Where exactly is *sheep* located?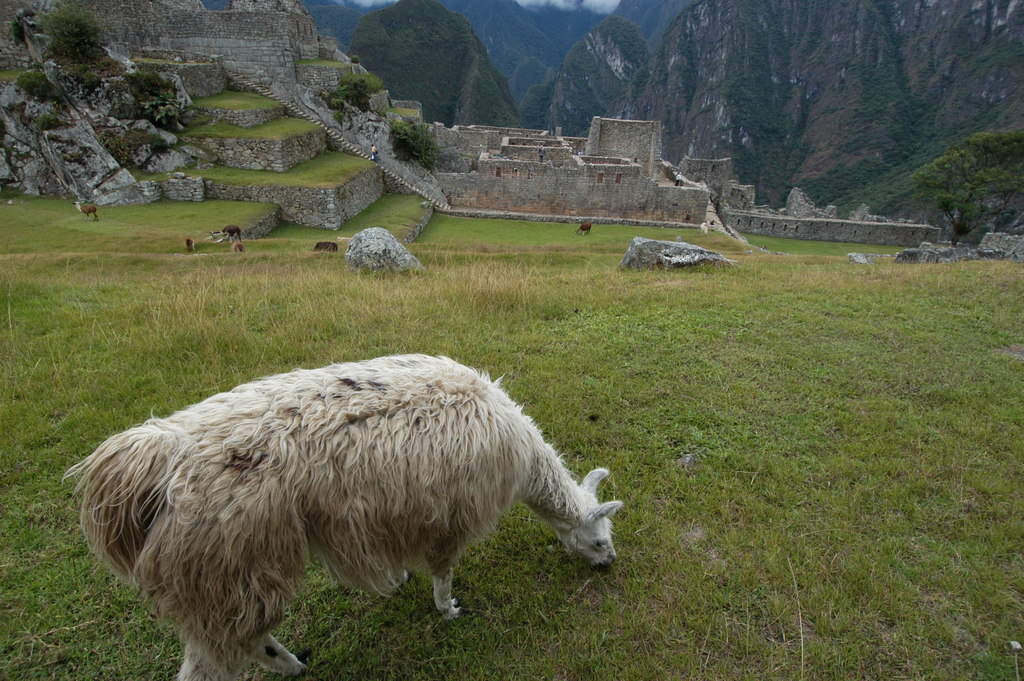
Its bounding box is bbox=(60, 350, 616, 680).
